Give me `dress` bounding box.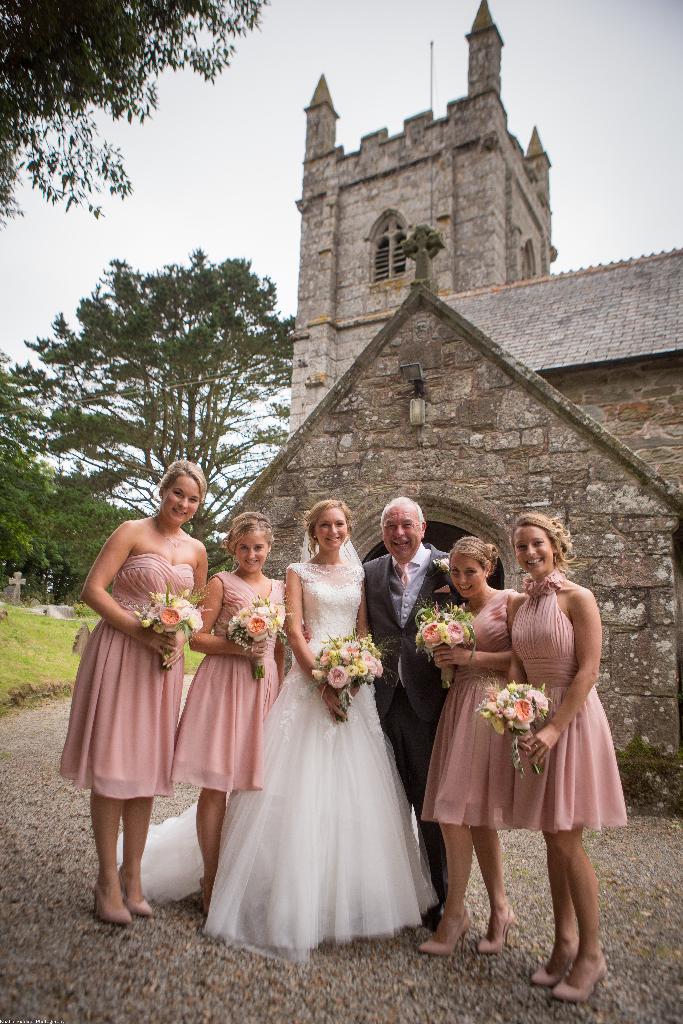
<region>410, 591, 513, 832</region>.
